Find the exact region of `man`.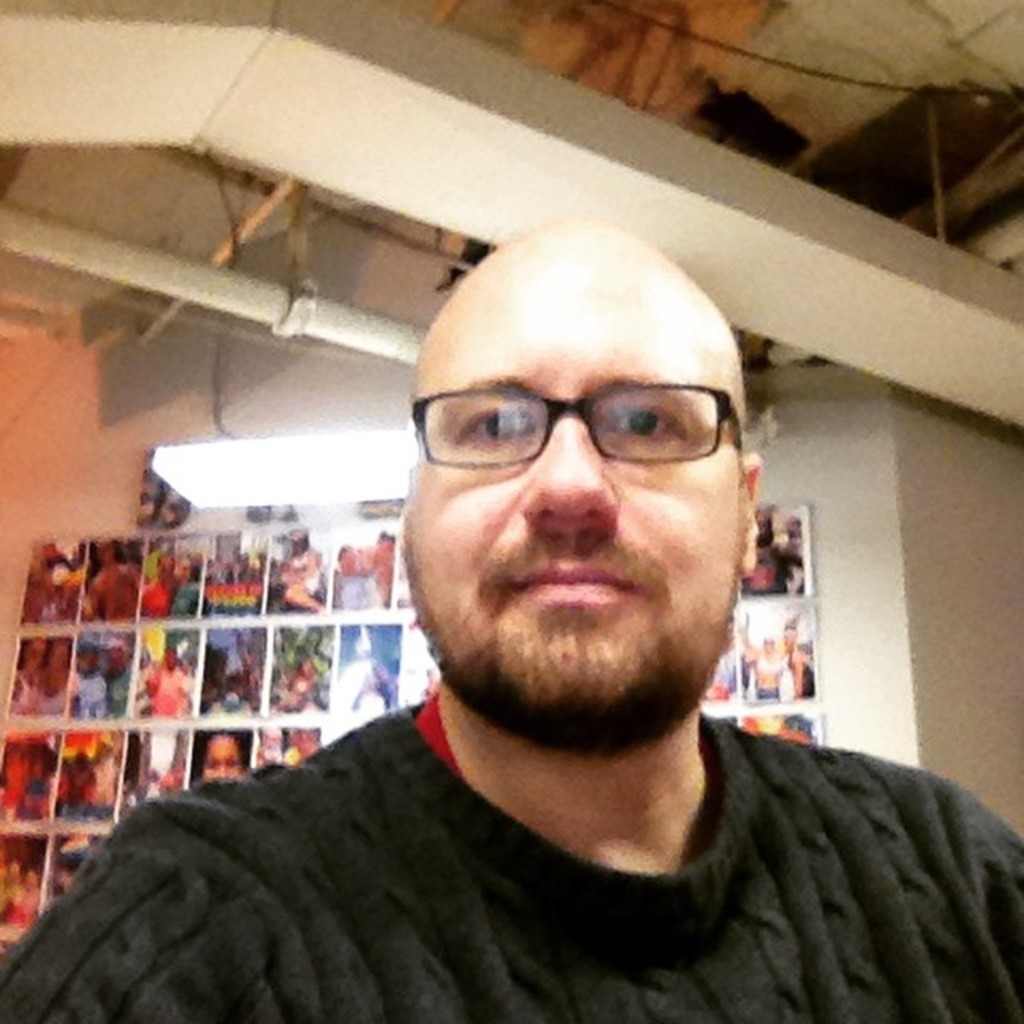
Exact region: locate(90, 237, 1023, 1006).
